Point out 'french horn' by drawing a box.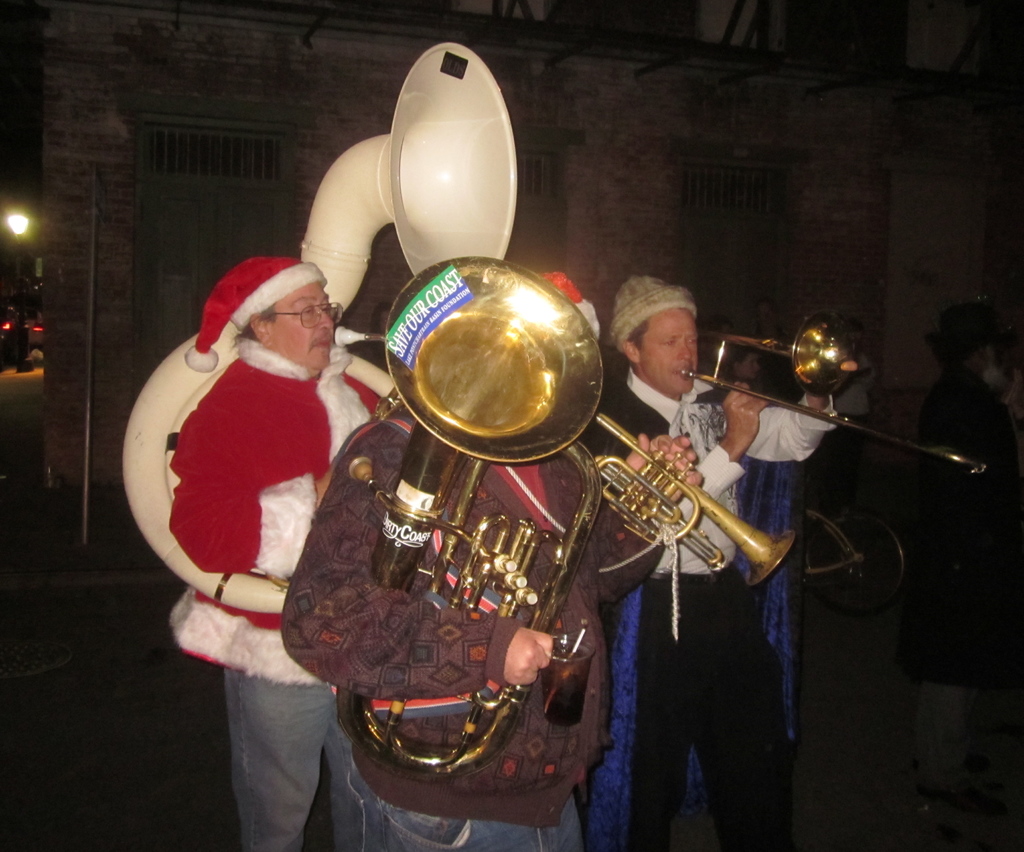
detection(680, 291, 1004, 476).
